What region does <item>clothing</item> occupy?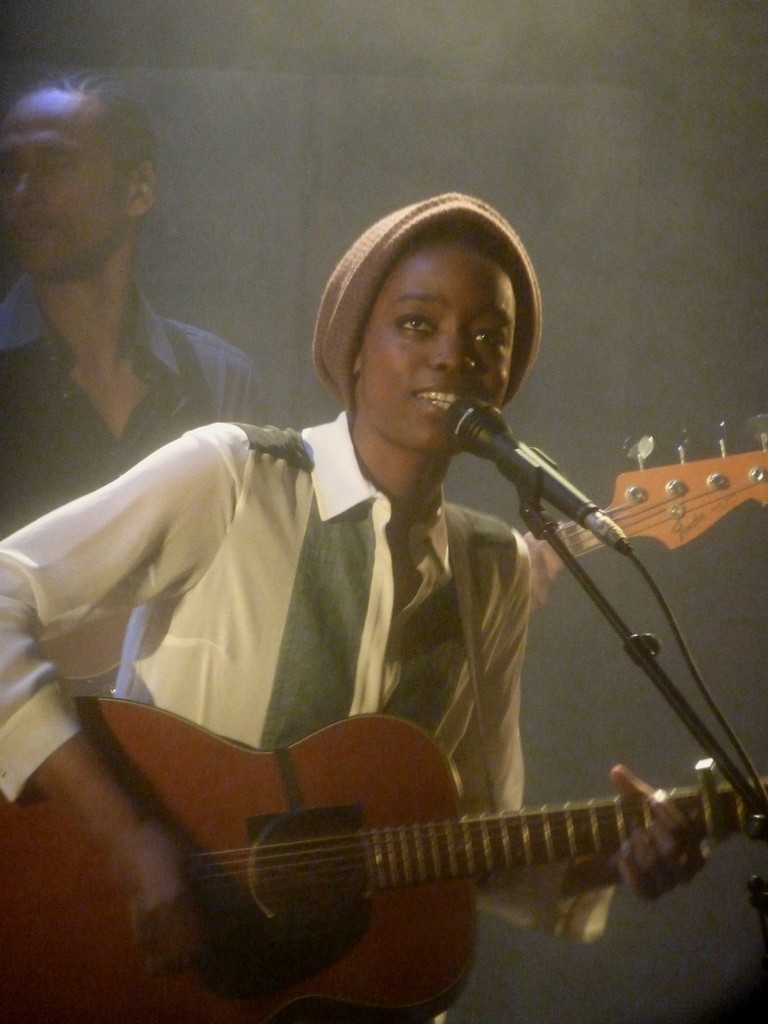
rect(0, 269, 266, 539).
